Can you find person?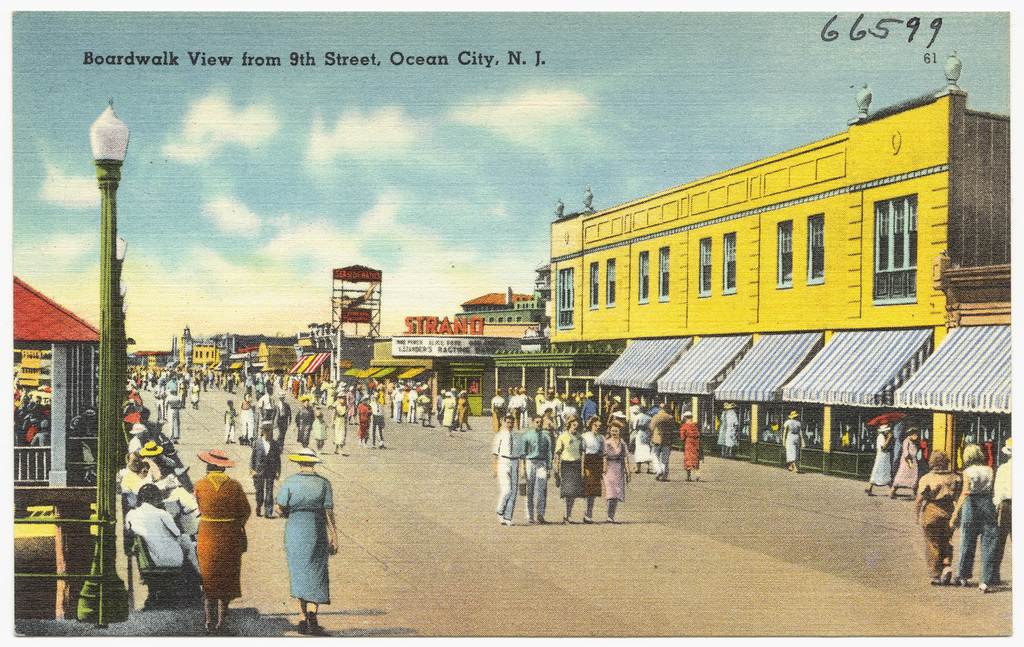
Yes, bounding box: x1=893 y1=429 x2=924 y2=497.
